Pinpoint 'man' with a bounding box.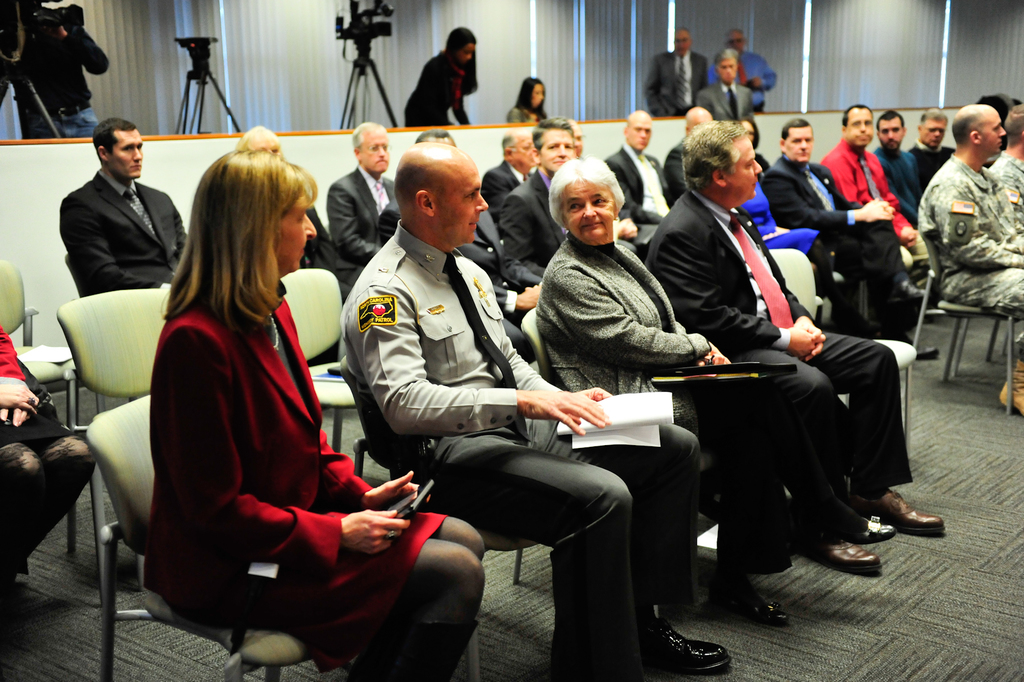
<region>663, 105, 713, 196</region>.
